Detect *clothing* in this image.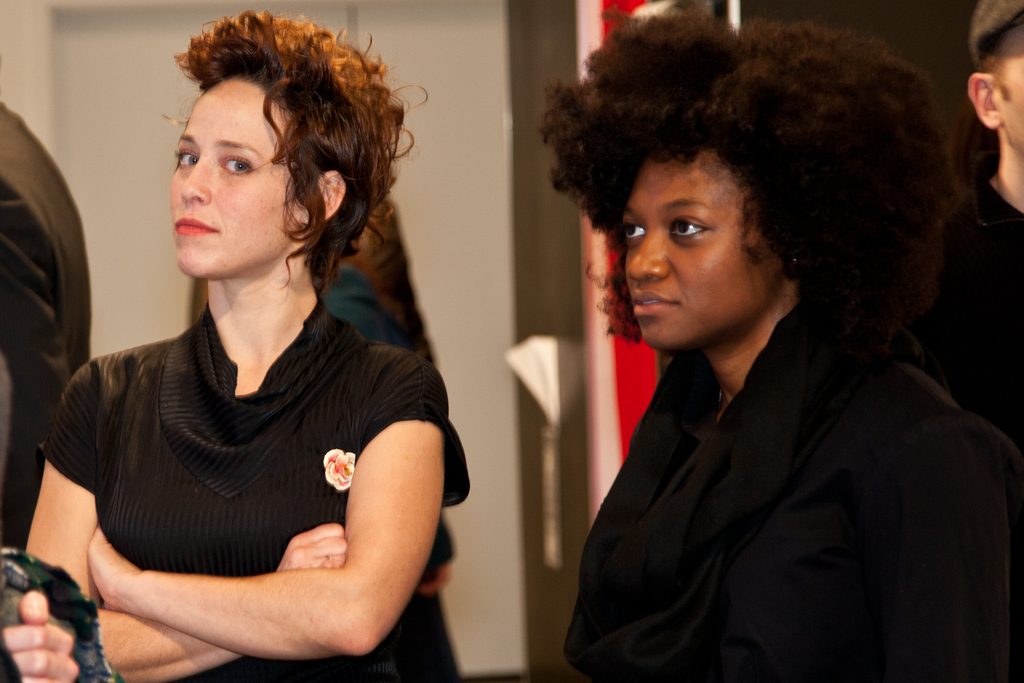
Detection: BBox(896, 170, 1023, 439).
